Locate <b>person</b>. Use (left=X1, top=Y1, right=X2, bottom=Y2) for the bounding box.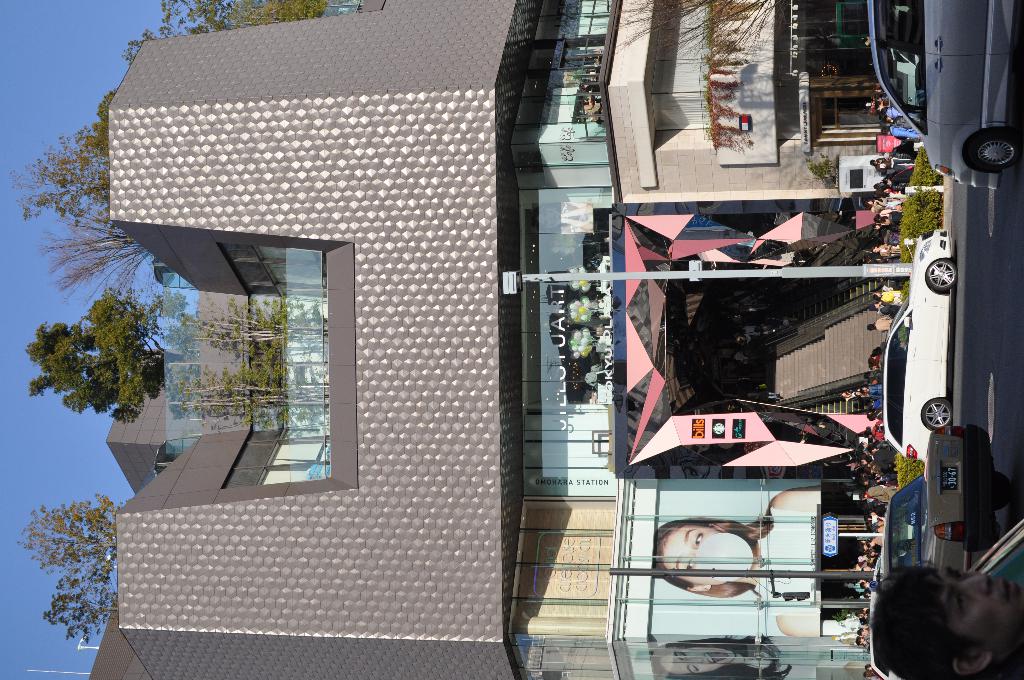
(left=646, top=636, right=791, bottom=679).
